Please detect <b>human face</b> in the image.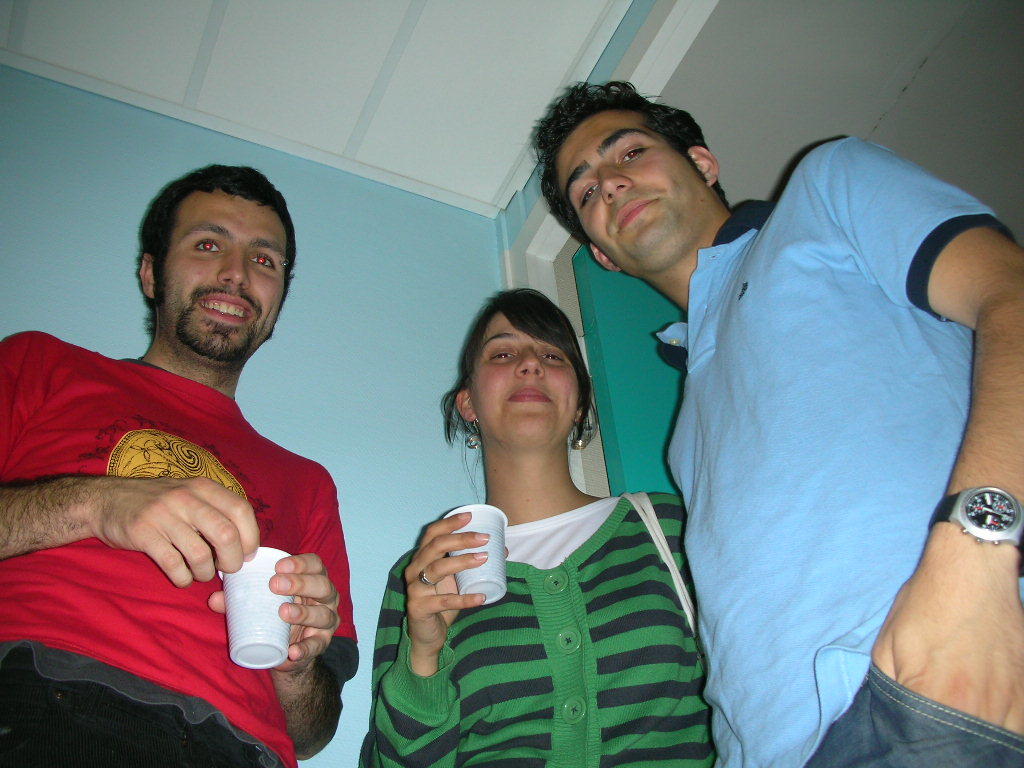
(558,105,696,271).
